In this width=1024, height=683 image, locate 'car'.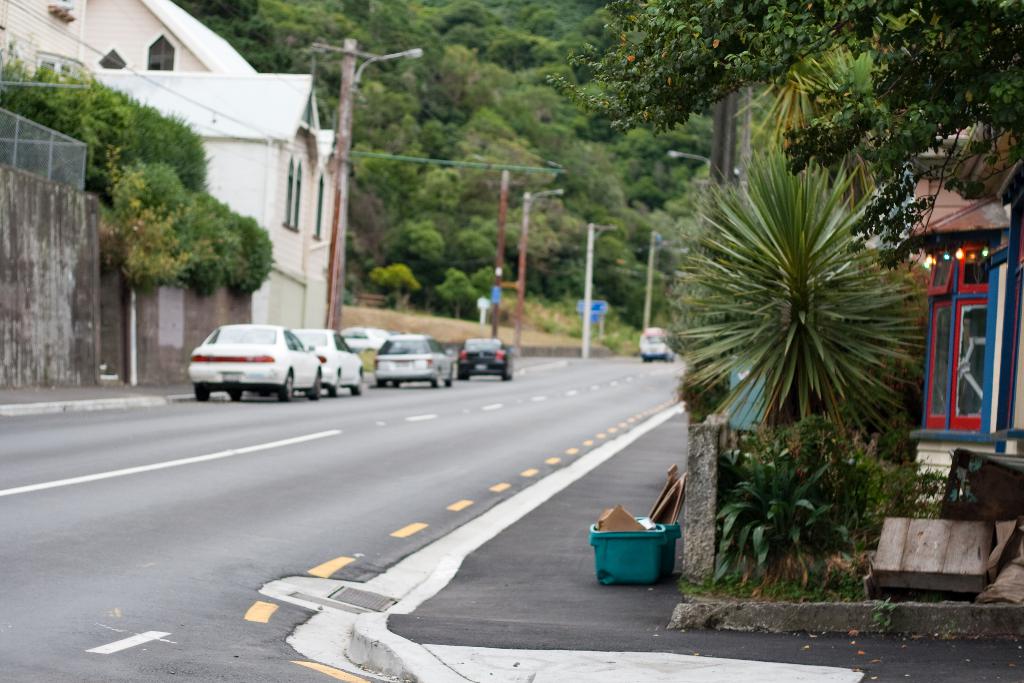
Bounding box: left=378, top=336, right=454, bottom=388.
